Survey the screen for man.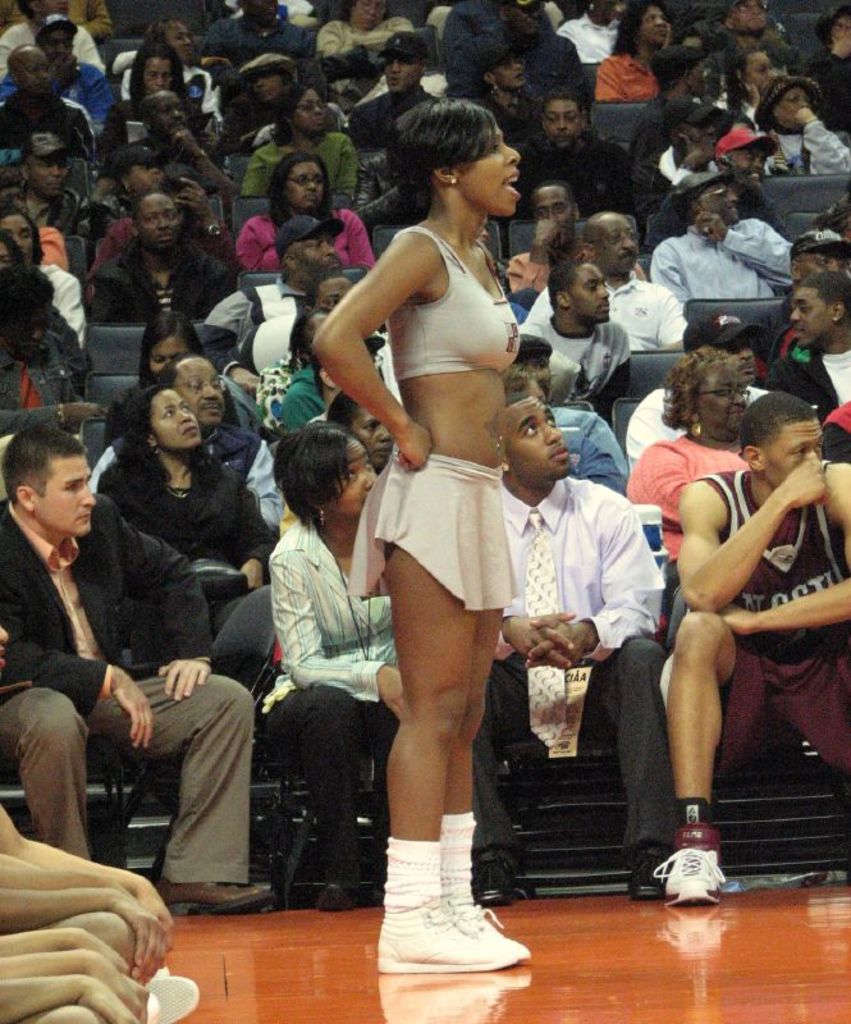
Survey found: region(530, 198, 692, 355).
